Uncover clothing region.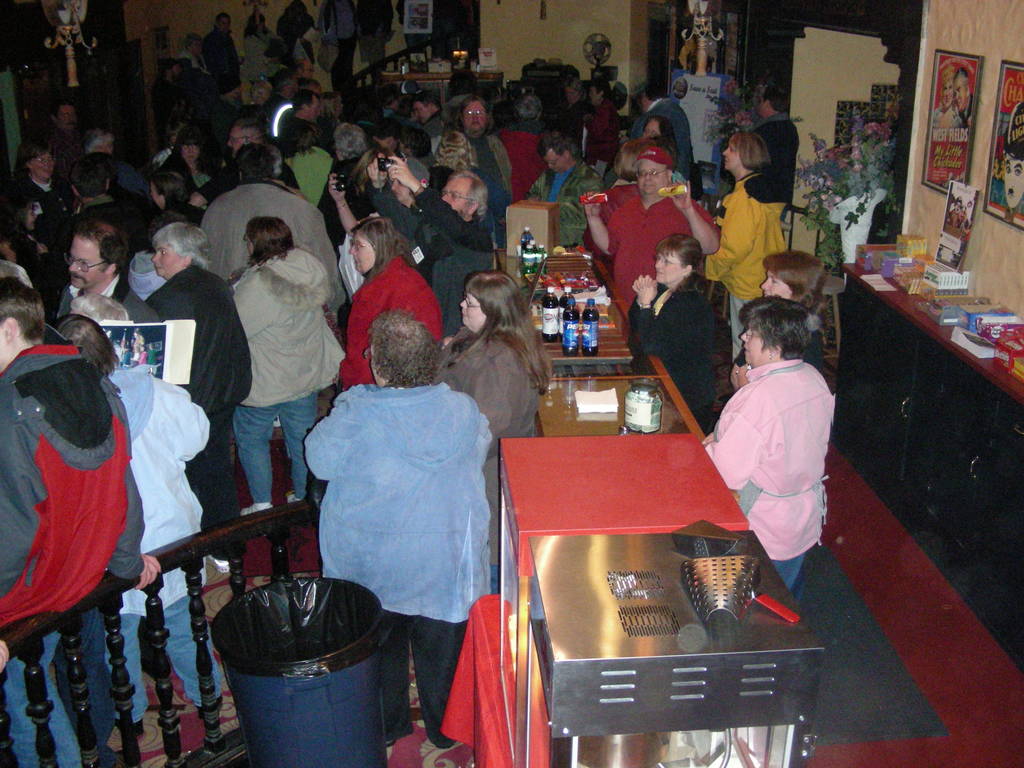
Uncovered: x1=342 y1=252 x2=444 y2=403.
